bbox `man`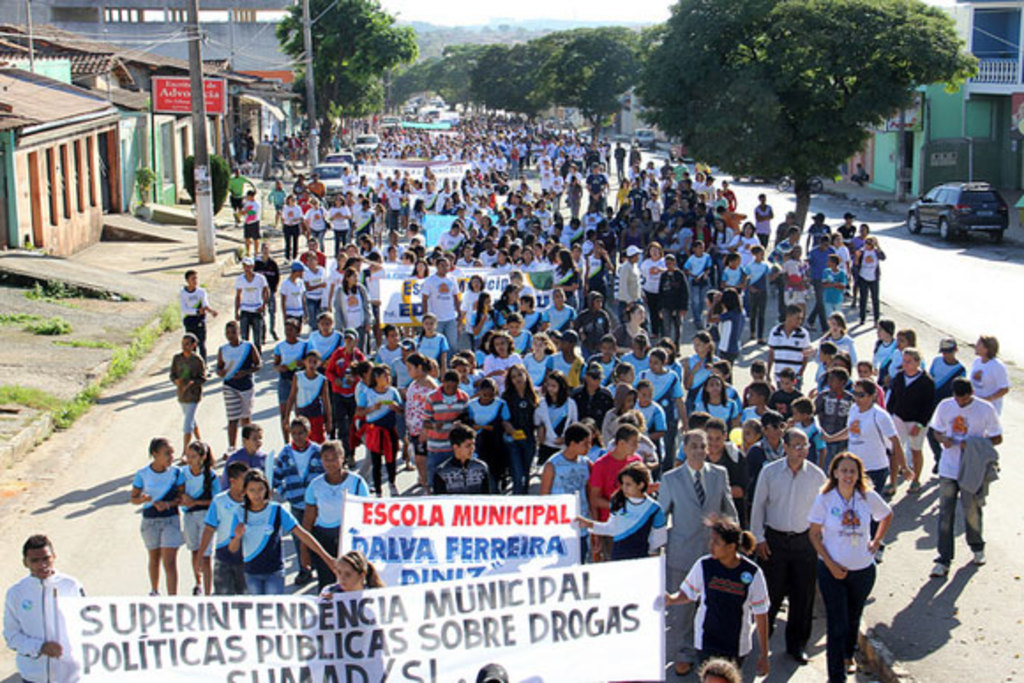
box=[768, 305, 819, 390]
